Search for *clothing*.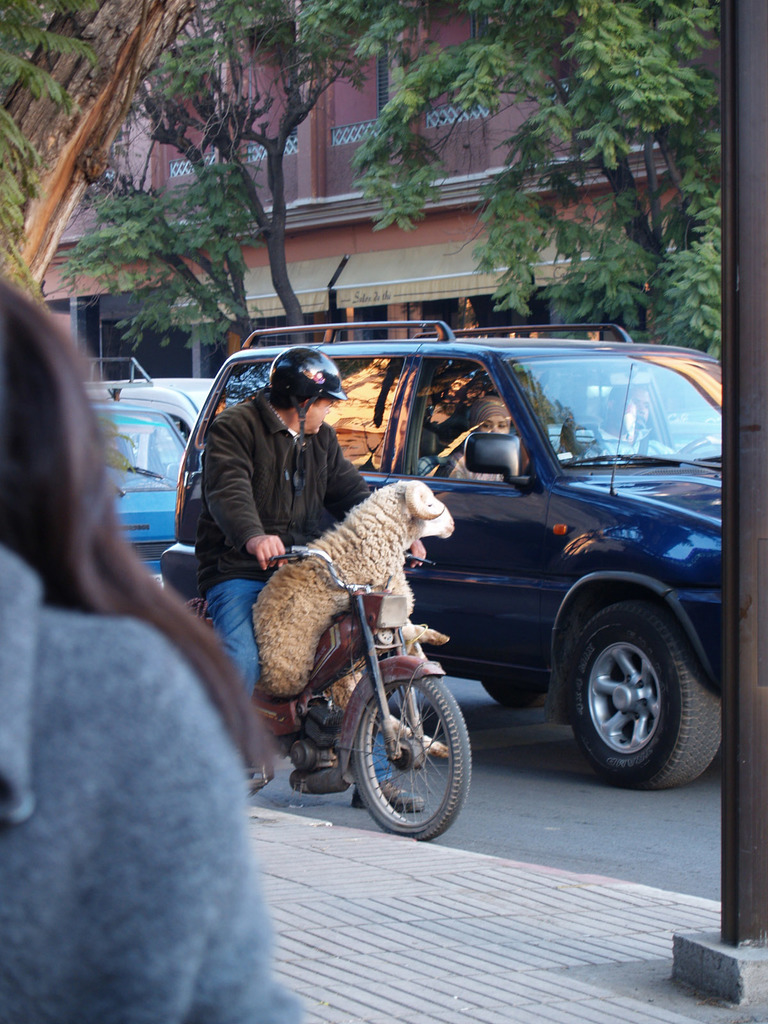
Found at Rect(206, 396, 385, 689).
